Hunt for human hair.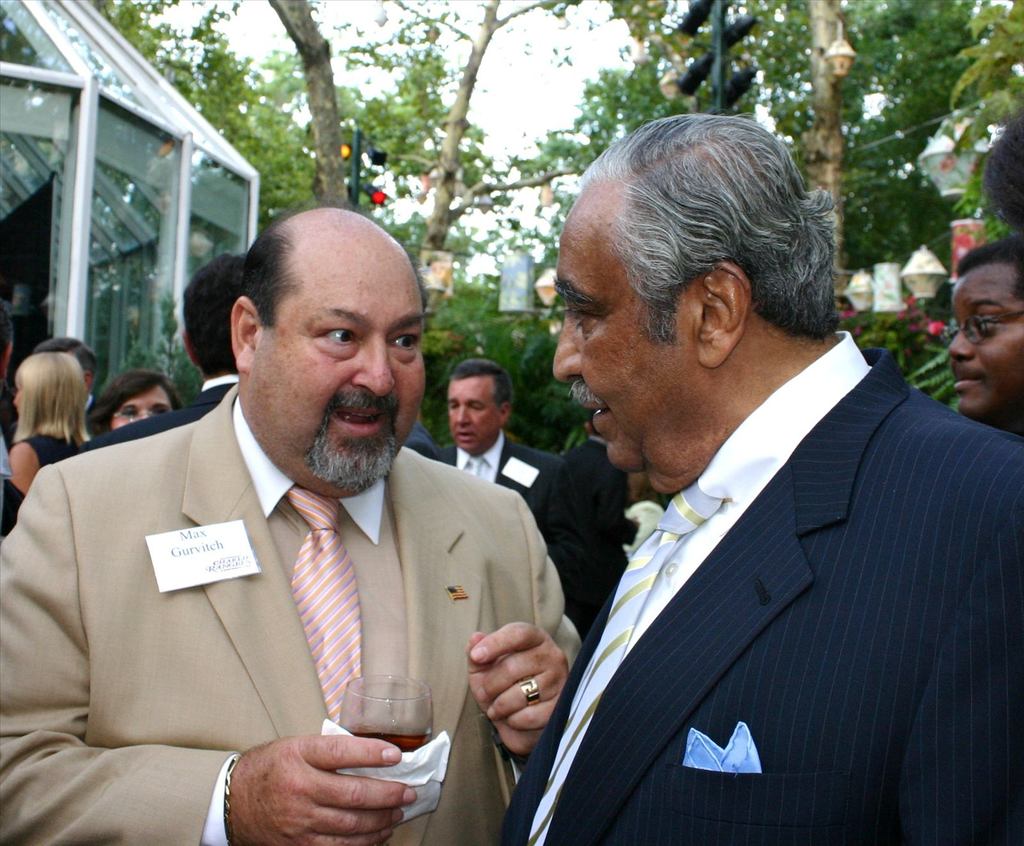
Hunted down at {"left": 93, "top": 371, "right": 184, "bottom": 440}.
